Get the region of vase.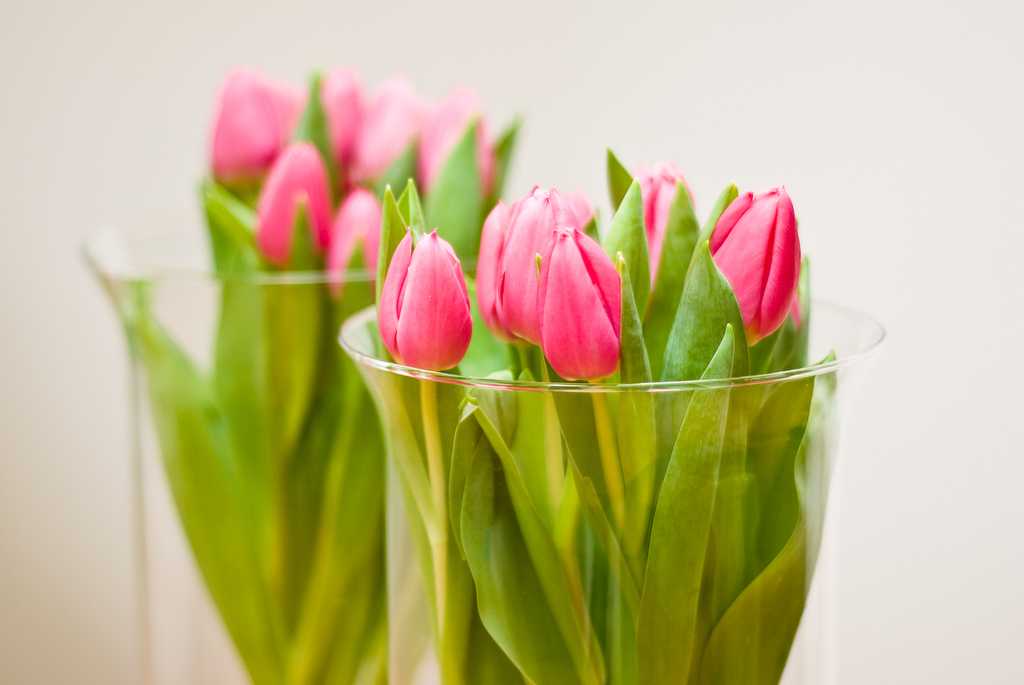
(x1=74, y1=231, x2=475, y2=683).
